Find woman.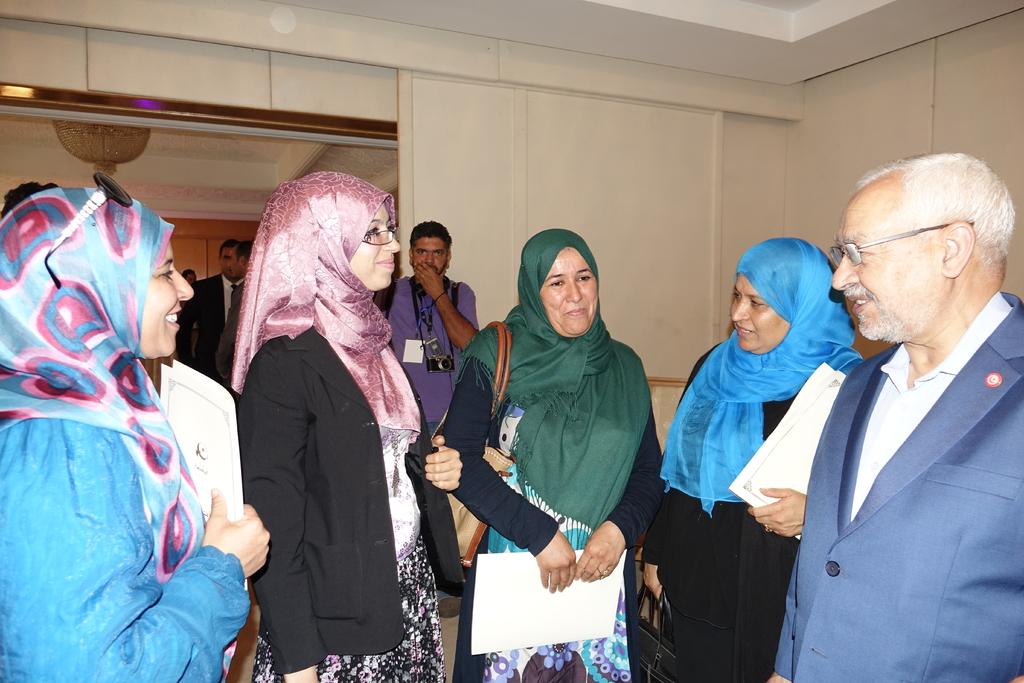
(left=435, top=231, right=660, bottom=680).
